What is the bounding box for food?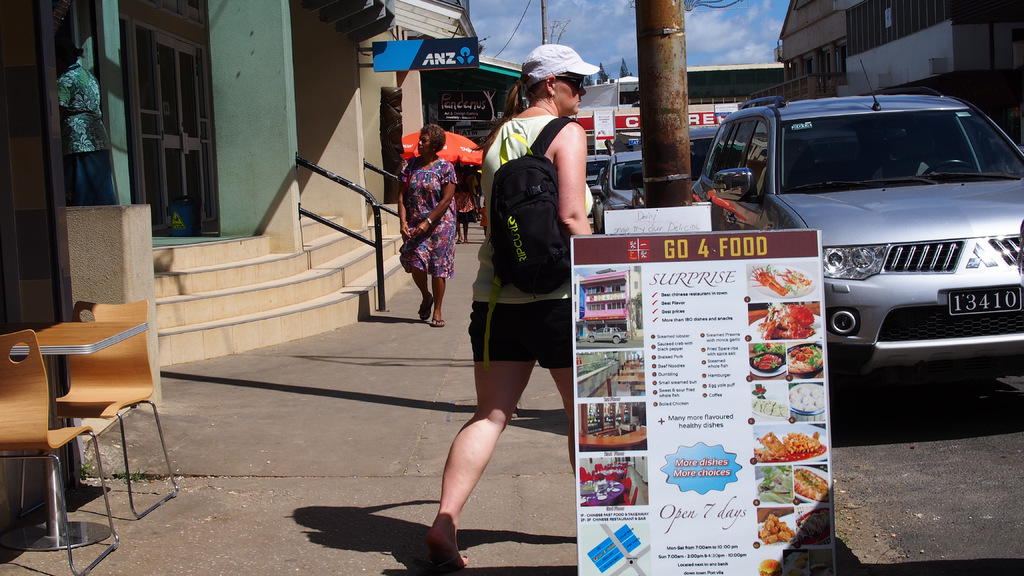
<box>755,557,785,573</box>.
